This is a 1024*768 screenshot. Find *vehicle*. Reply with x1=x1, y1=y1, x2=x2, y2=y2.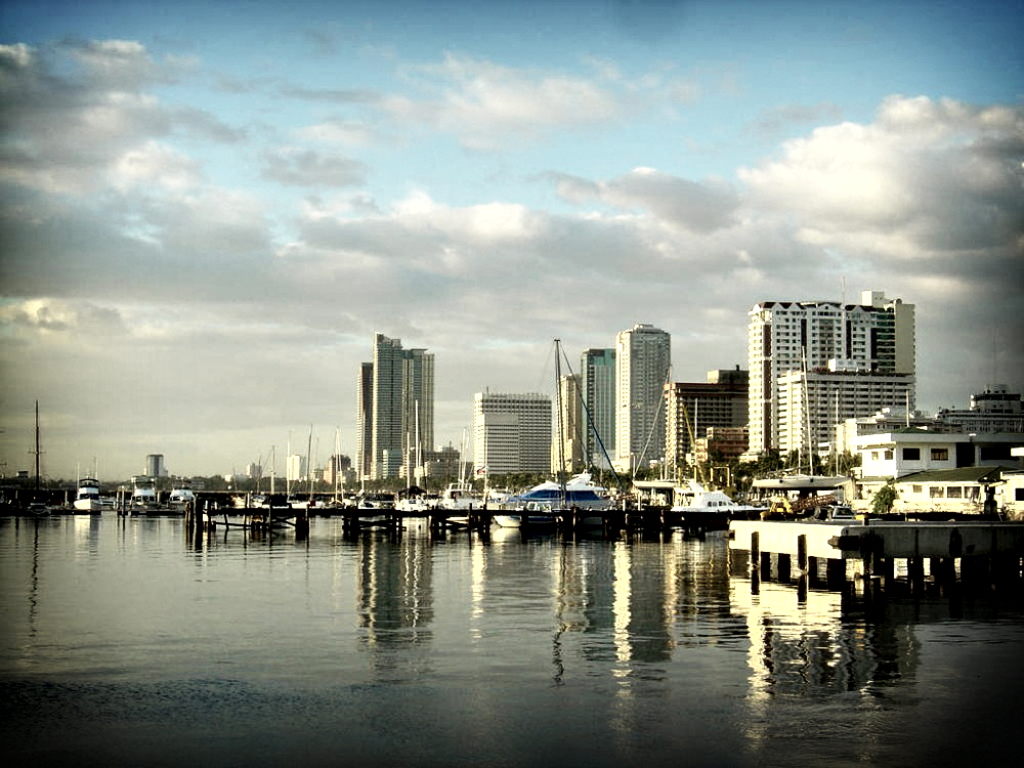
x1=27, y1=492, x2=51, y2=519.
